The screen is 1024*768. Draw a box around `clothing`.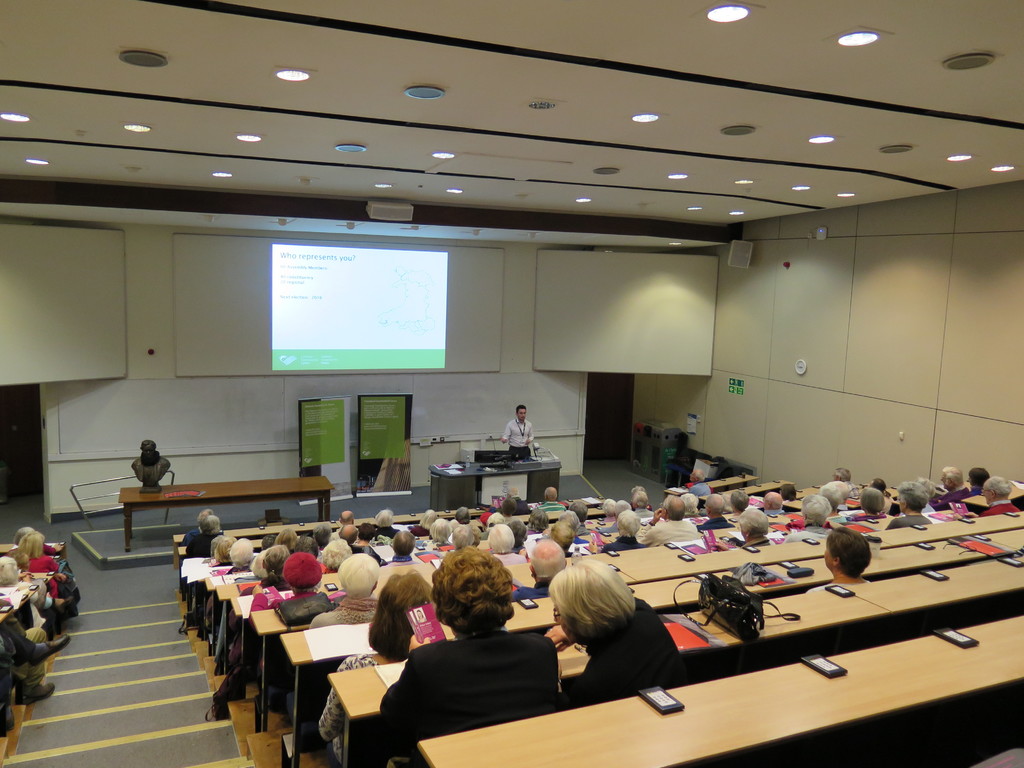
left=380, top=614, right=566, bottom=742.
